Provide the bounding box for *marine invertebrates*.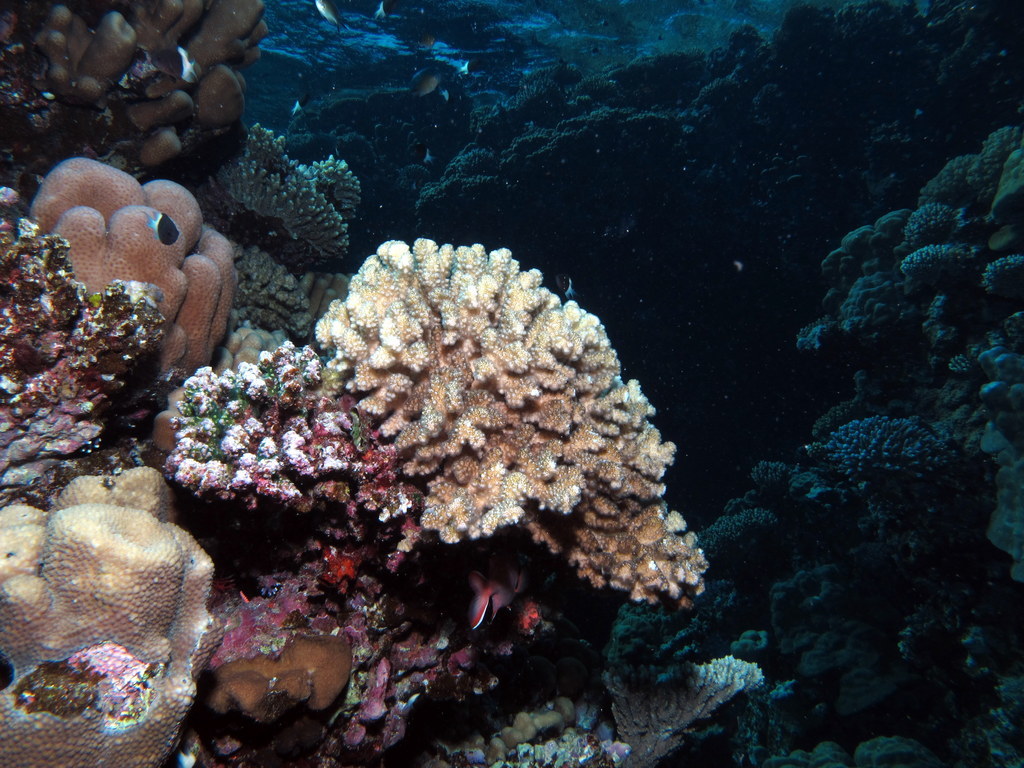
BBox(0, 188, 172, 510).
